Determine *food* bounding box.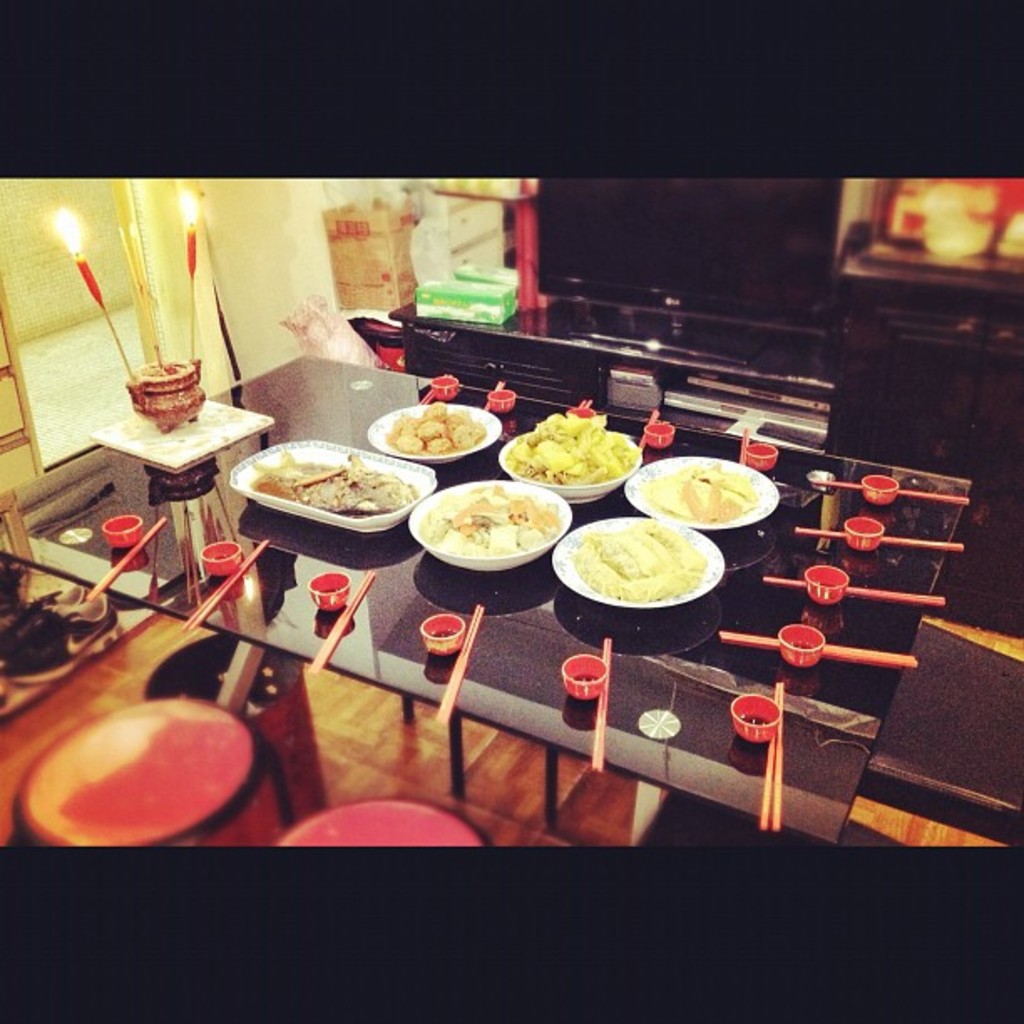
Determined: [313, 584, 346, 599].
